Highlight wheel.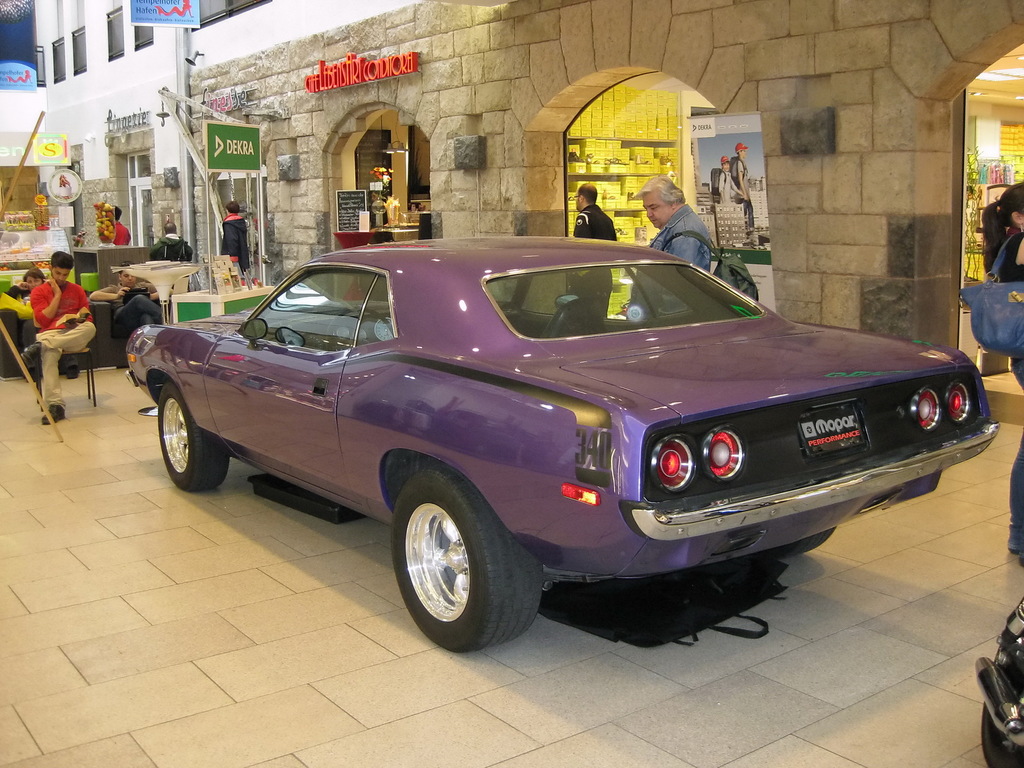
Highlighted region: 160 378 228 492.
